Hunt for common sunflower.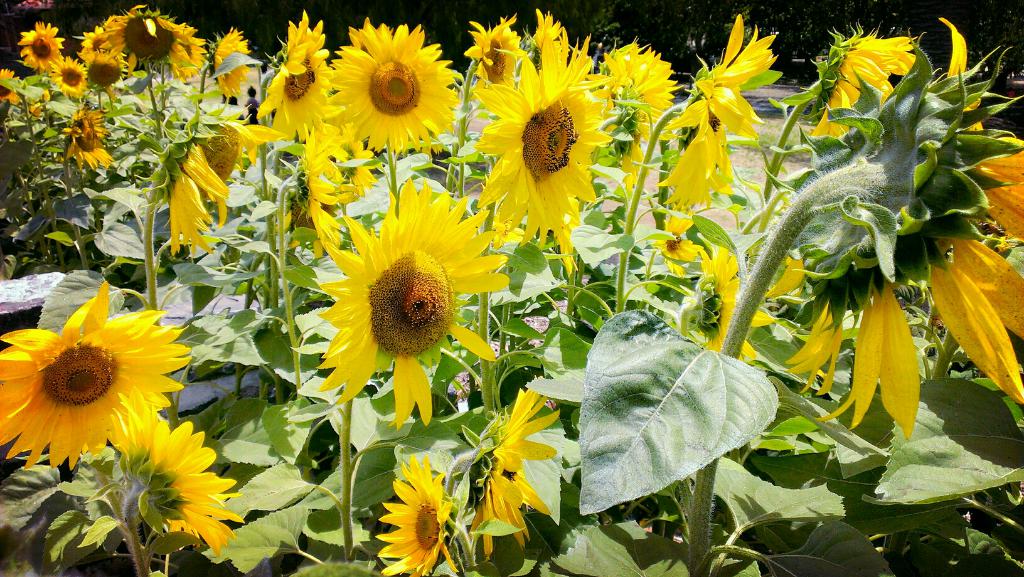
Hunted down at bbox(2, 289, 196, 474).
